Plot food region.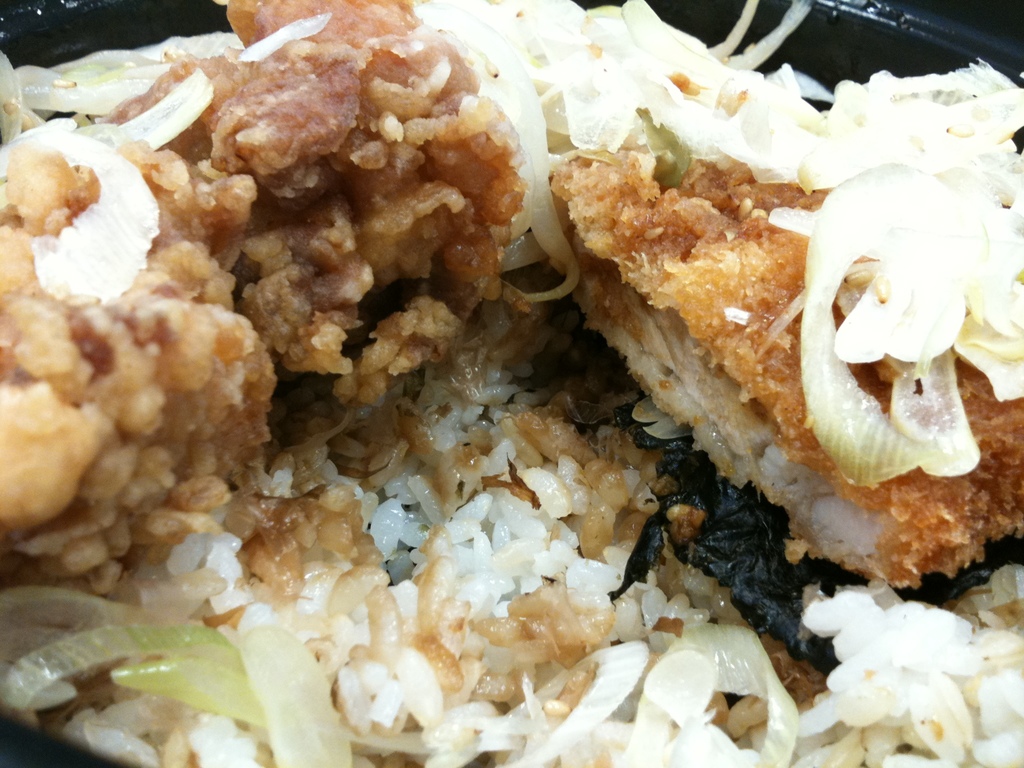
Plotted at (57, 0, 1018, 731).
